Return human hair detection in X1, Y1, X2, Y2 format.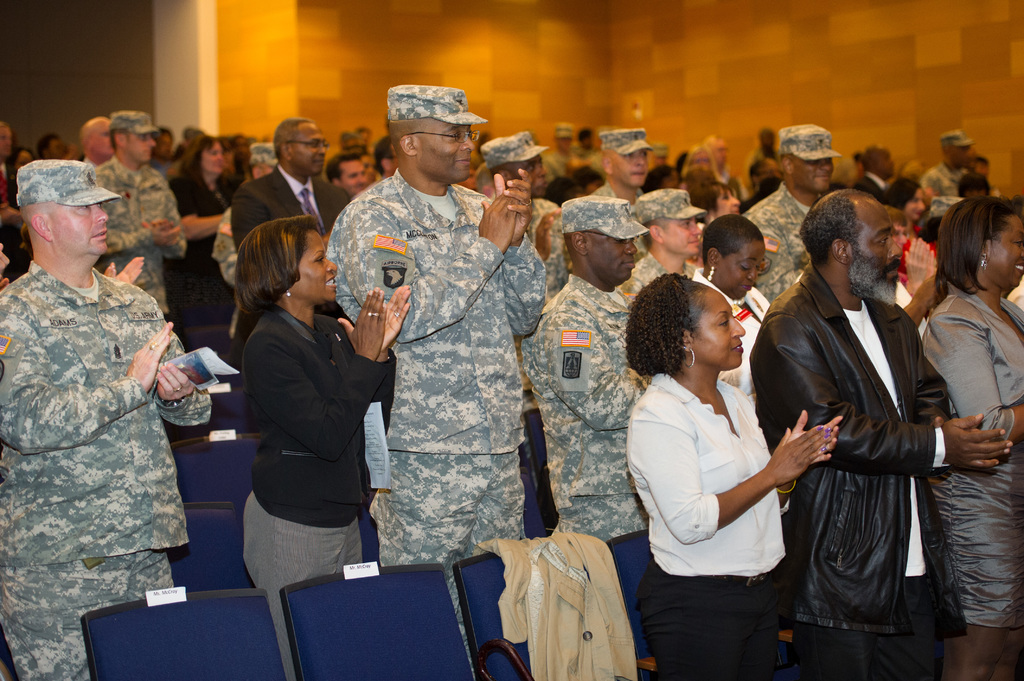
797, 188, 858, 262.
